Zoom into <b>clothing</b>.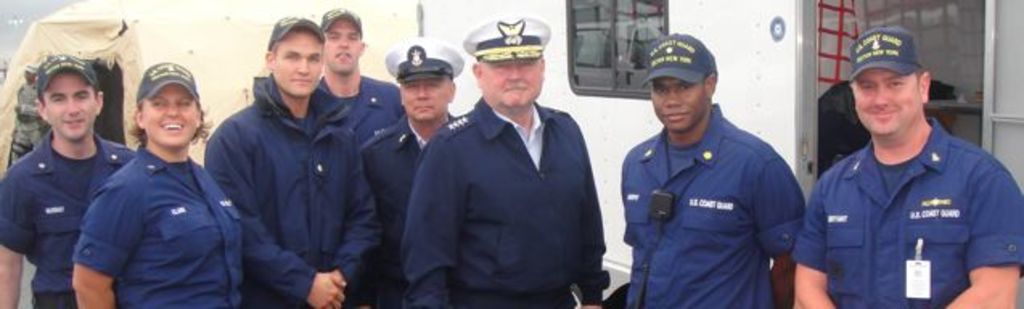
Zoom target: [368,109,453,307].
